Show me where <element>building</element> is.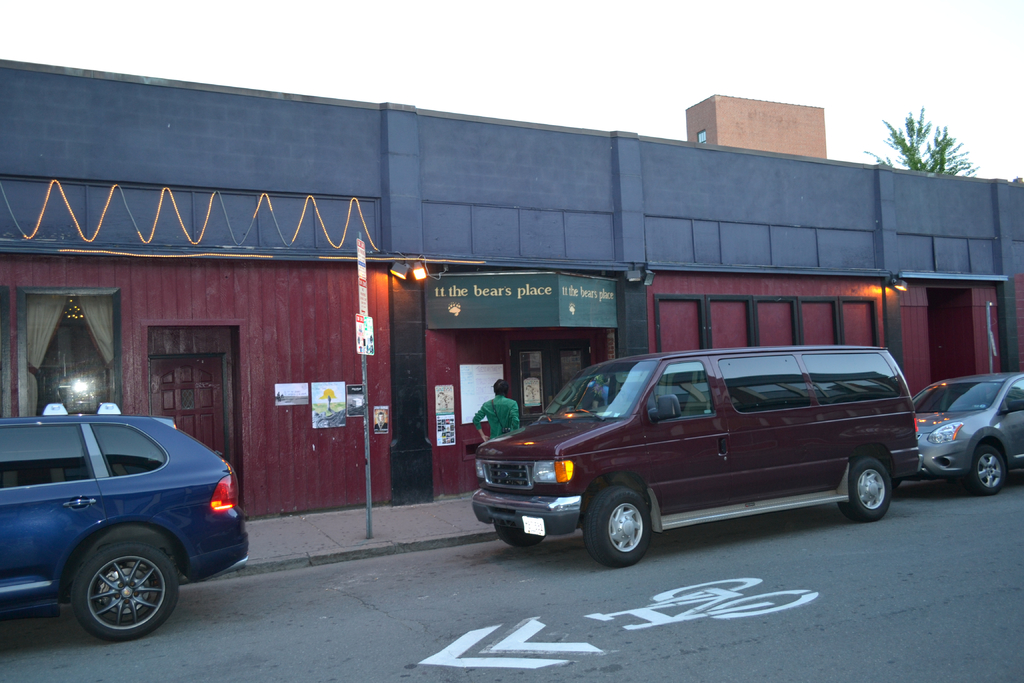
<element>building</element> is at [left=0, top=59, right=1023, bottom=520].
